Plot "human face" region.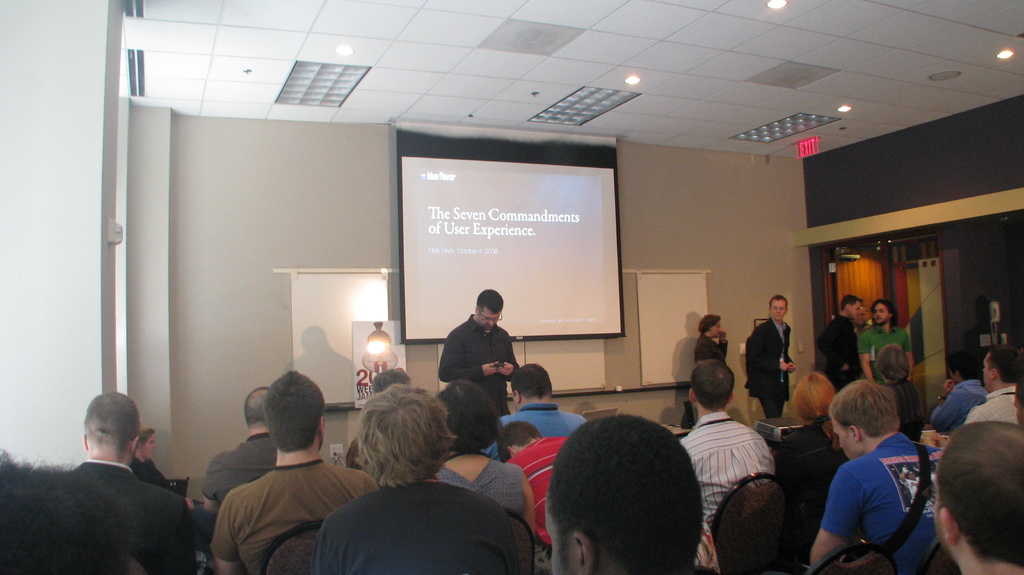
Plotted at [479, 312, 497, 334].
